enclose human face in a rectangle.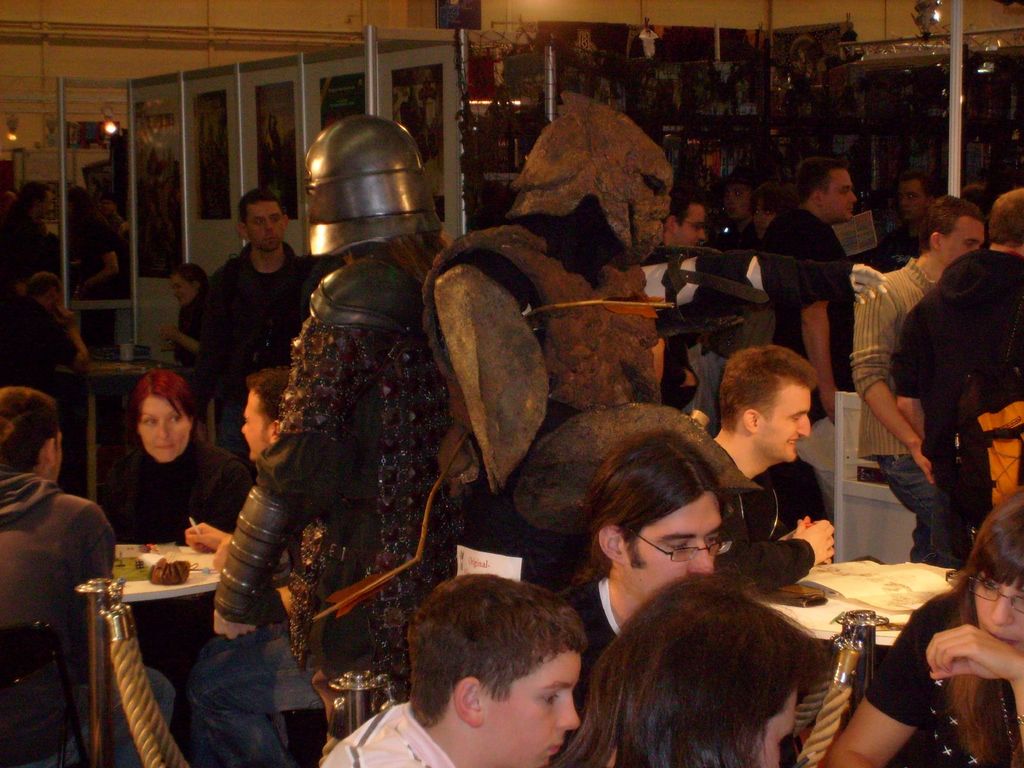
detection(175, 274, 187, 305).
